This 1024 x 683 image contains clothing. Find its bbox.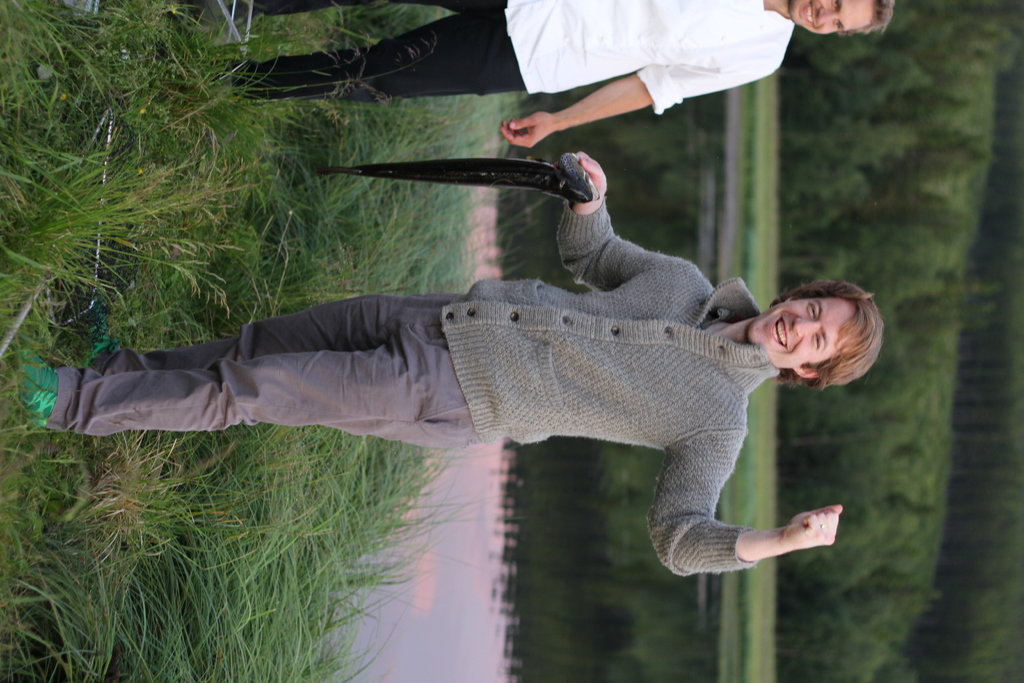
BBox(125, 231, 813, 587).
